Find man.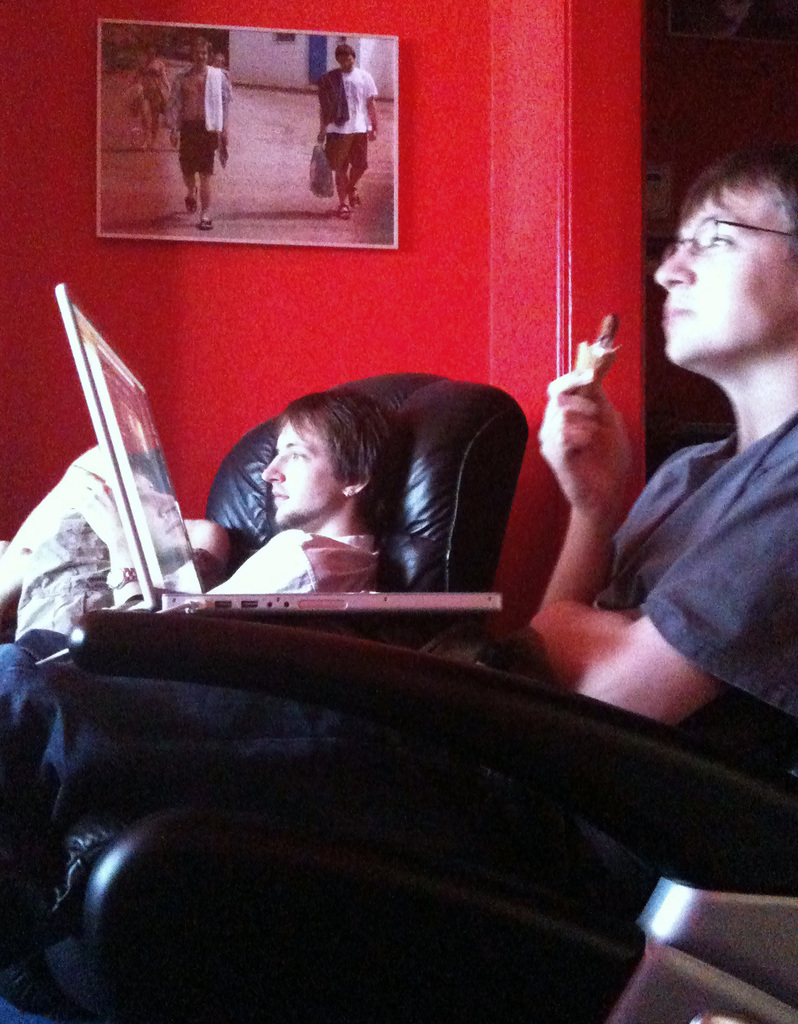
(x1=311, y1=44, x2=383, y2=218).
